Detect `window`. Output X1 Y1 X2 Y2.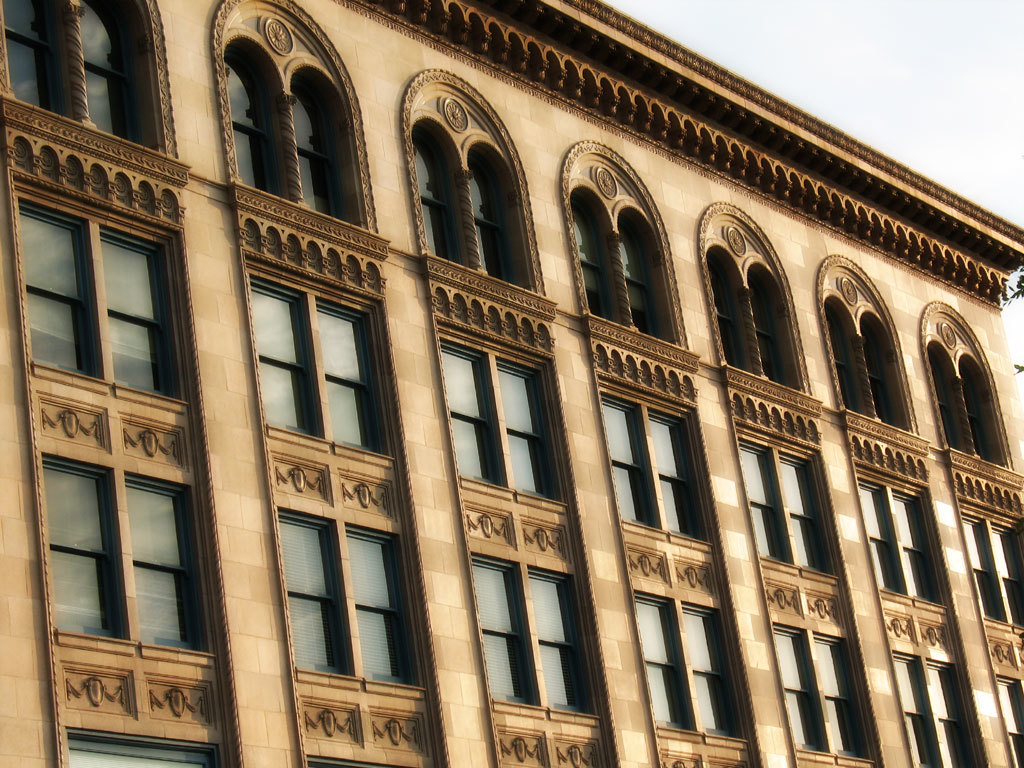
888 636 986 767.
